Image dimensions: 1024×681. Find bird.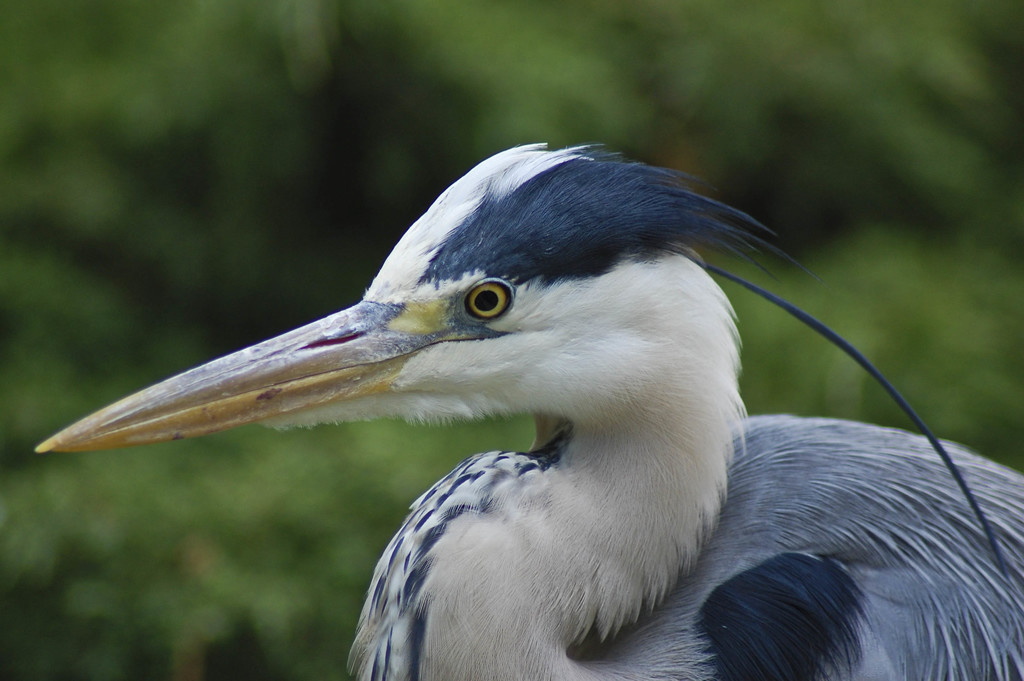
x1=21 y1=137 x2=1023 y2=680.
